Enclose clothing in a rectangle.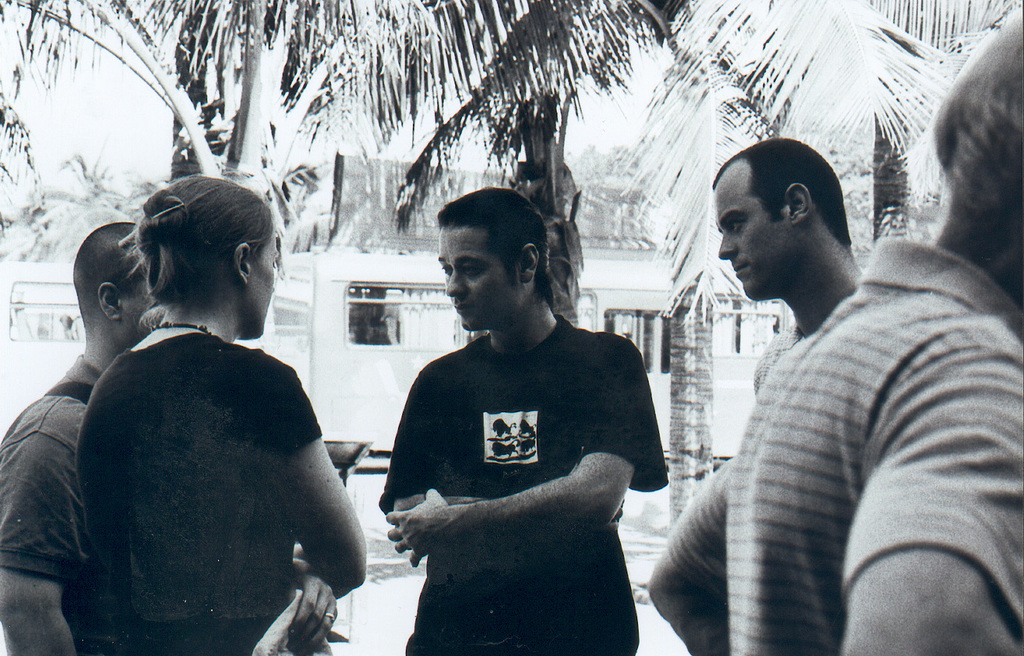
BBox(400, 252, 660, 640).
